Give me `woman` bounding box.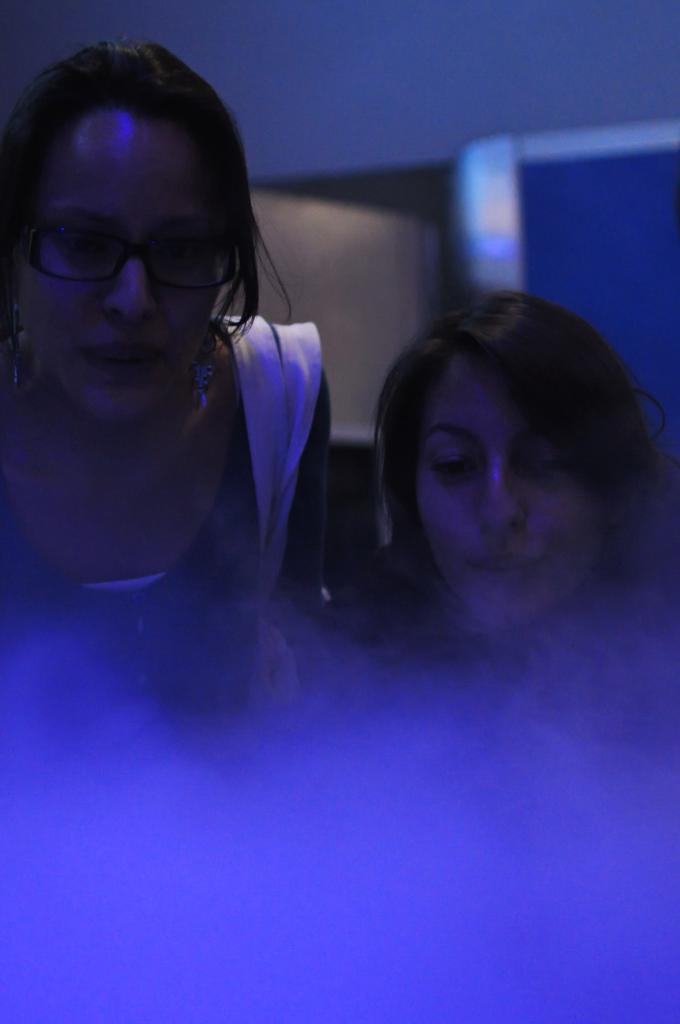
<bbox>348, 293, 679, 701</bbox>.
